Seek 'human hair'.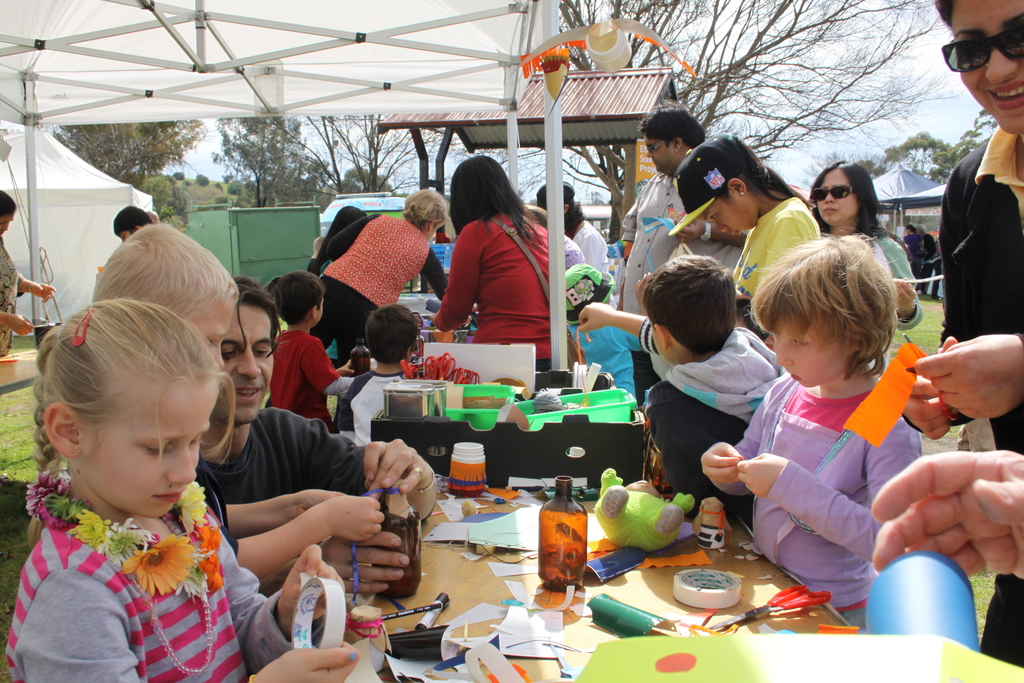
bbox=[399, 187, 450, 230].
